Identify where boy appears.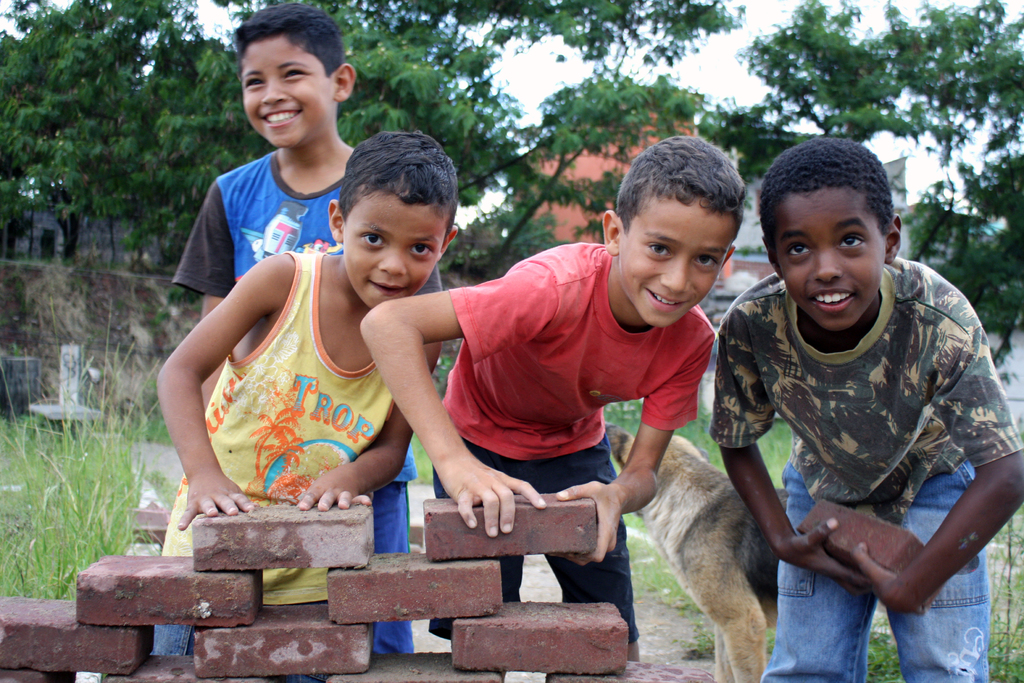
Appears at <box>172,4,445,651</box>.
